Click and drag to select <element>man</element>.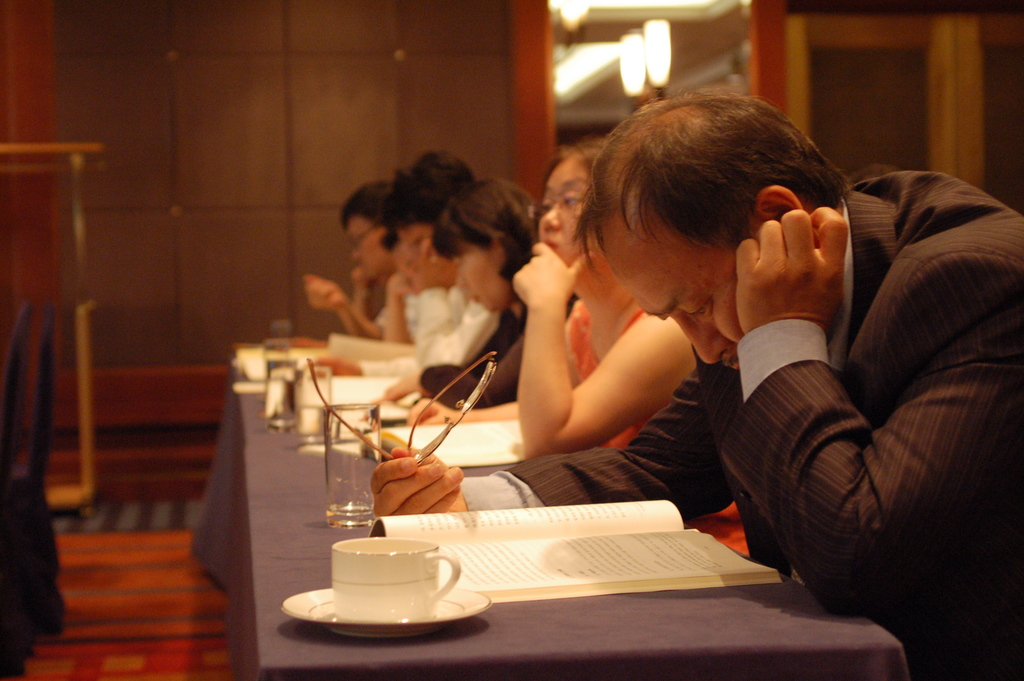
Selection: locate(312, 147, 497, 372).
